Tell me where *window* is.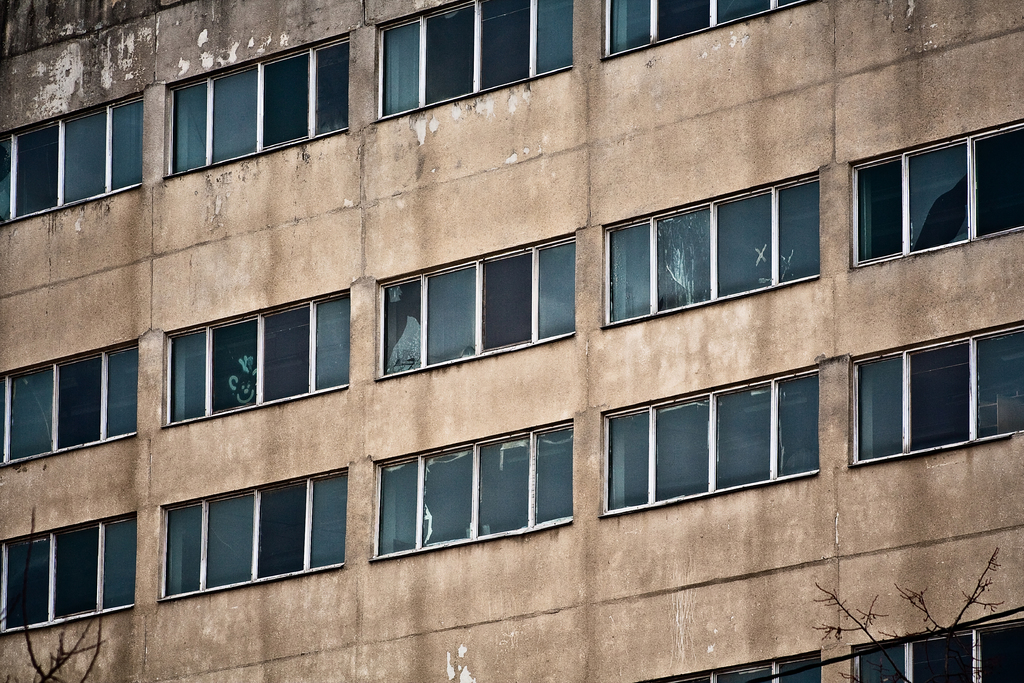
*window* is at select_region(369, 0, 573, 120).
